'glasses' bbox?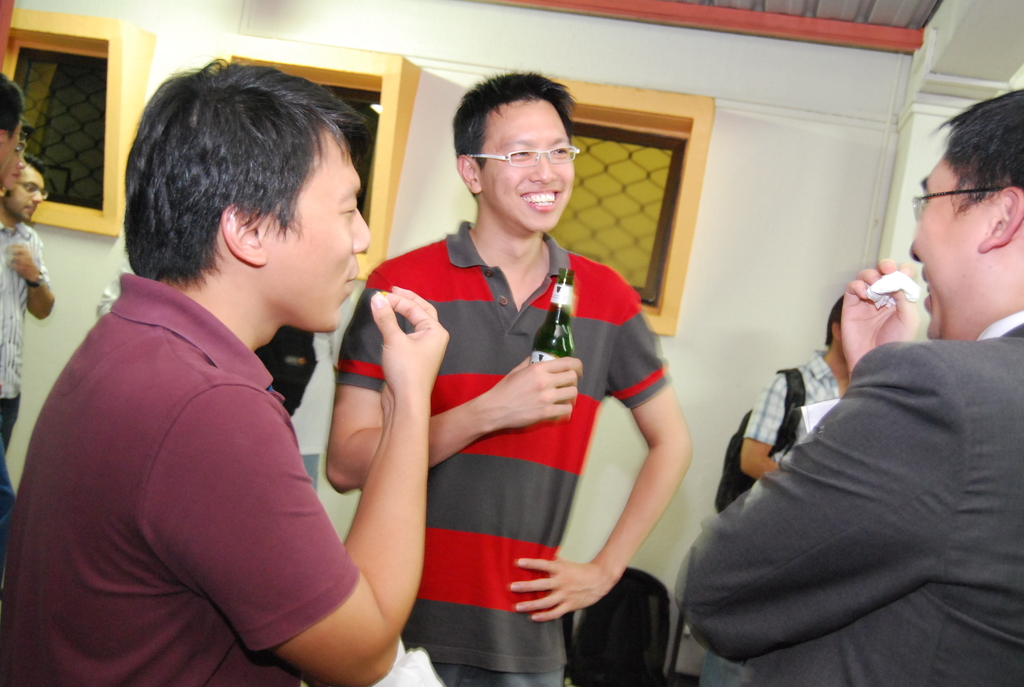
(473,143,582,168)
